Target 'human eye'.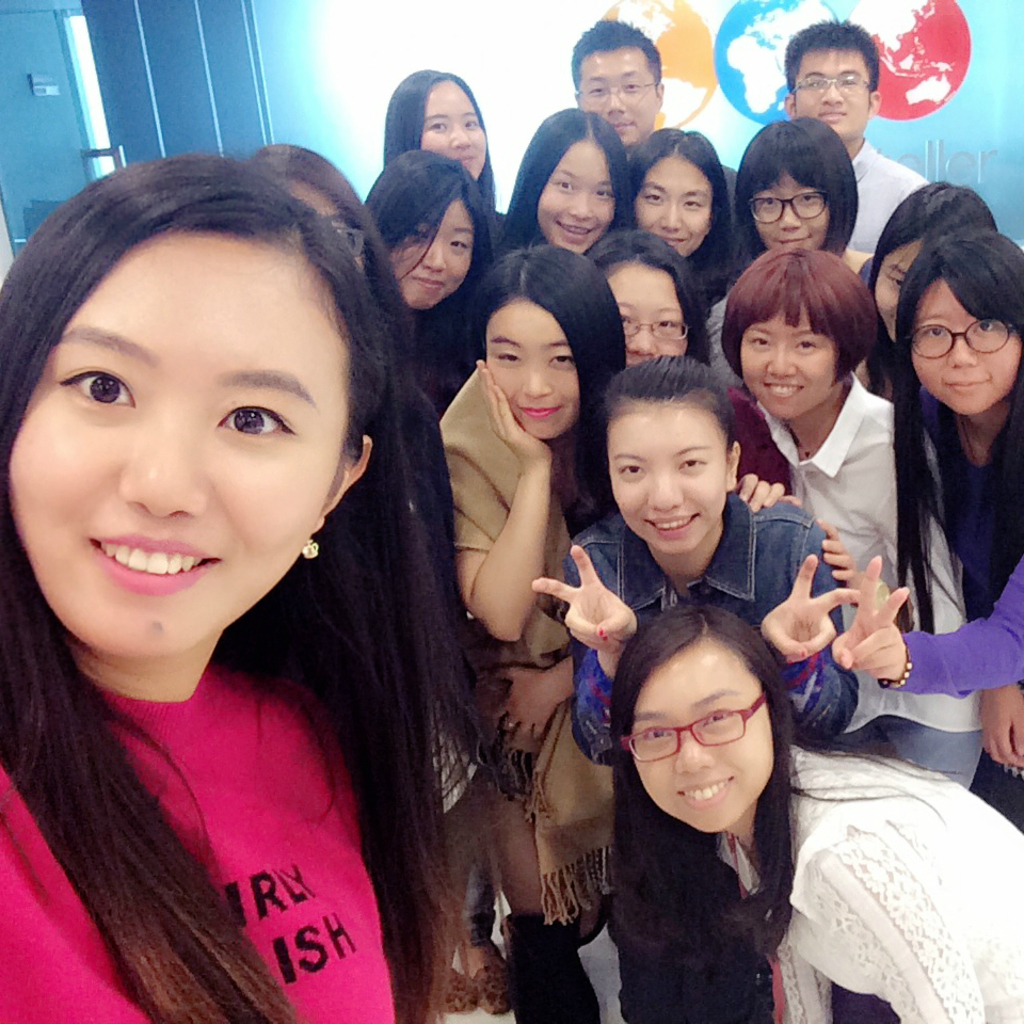
Target region: (x1=681, y1=195, x2=705, y2=212).
